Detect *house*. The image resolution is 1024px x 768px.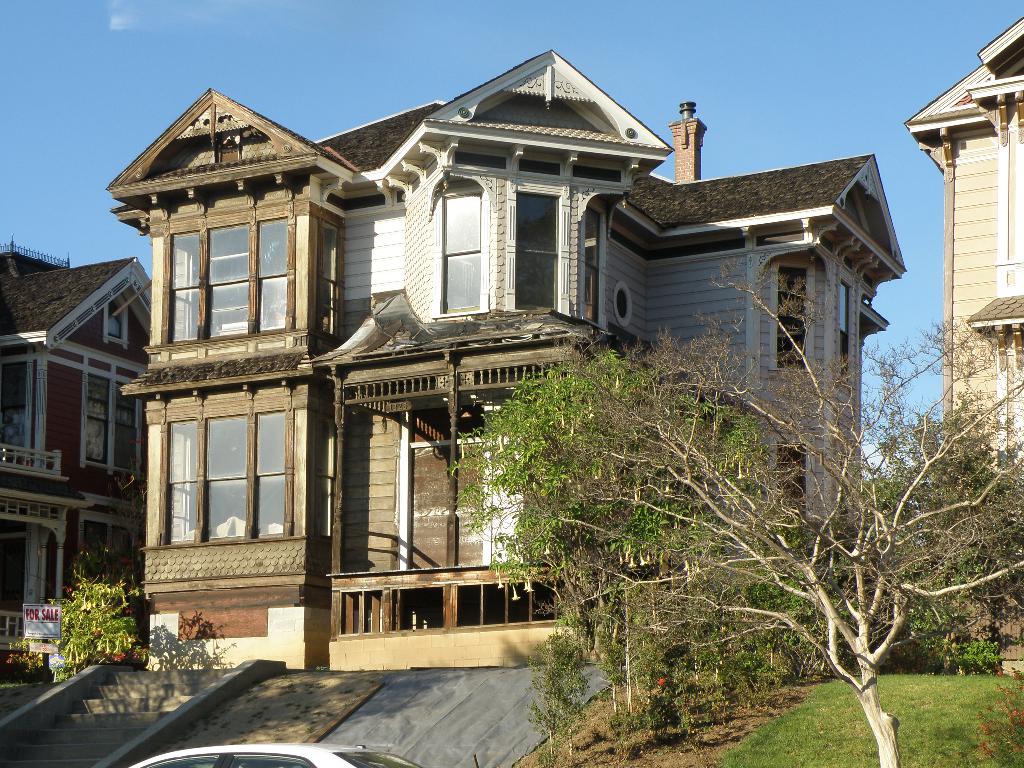
Rect(0, 262, 142, 671).
